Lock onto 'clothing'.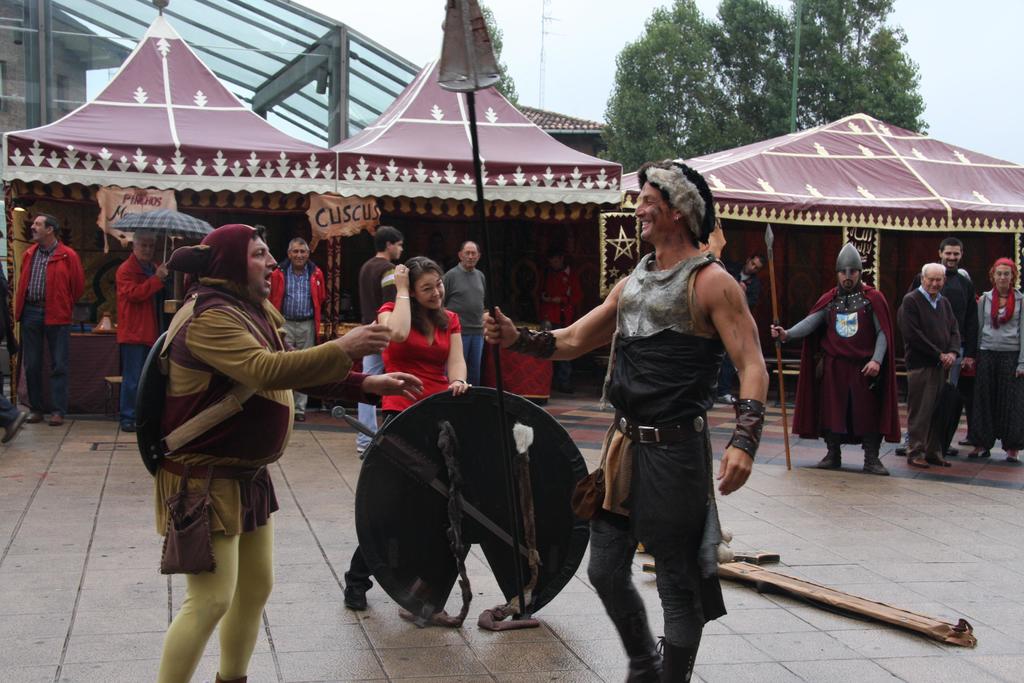
Locked: x1=894 y1=286 x2=964 y2=460.
